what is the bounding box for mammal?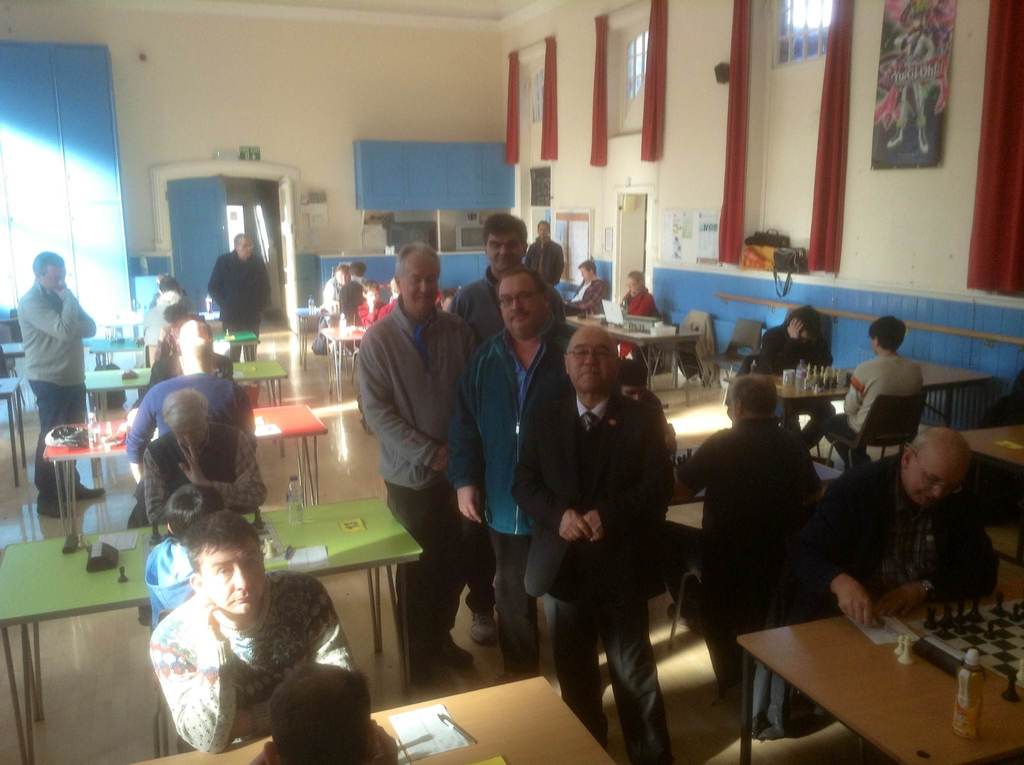
886 0 932 153.
